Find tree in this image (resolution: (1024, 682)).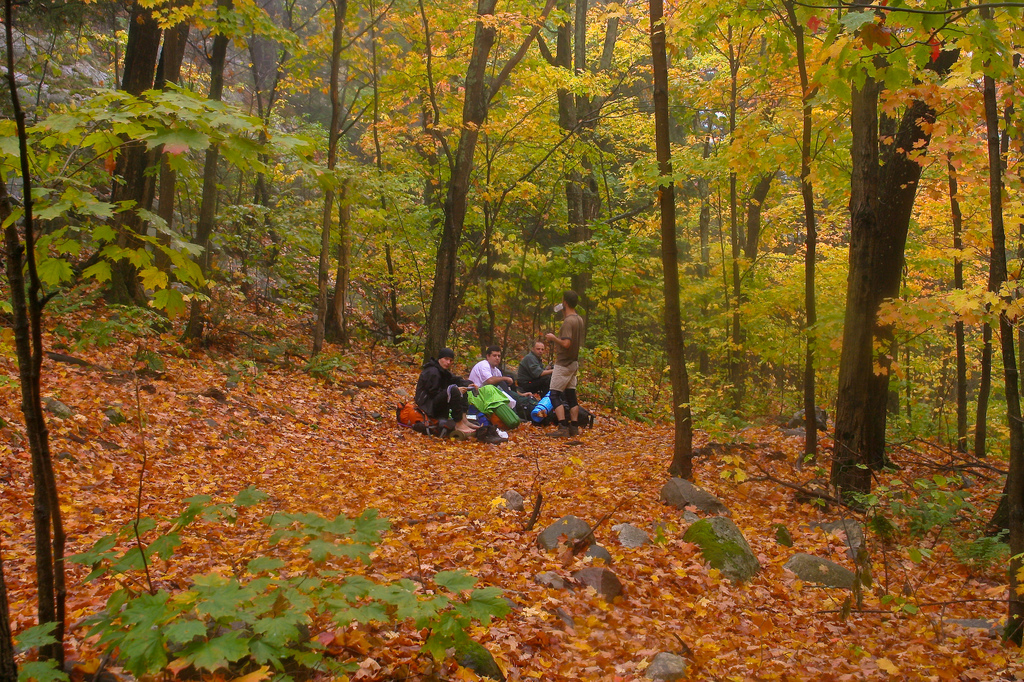
Rect(689, 0, 784, 416).
